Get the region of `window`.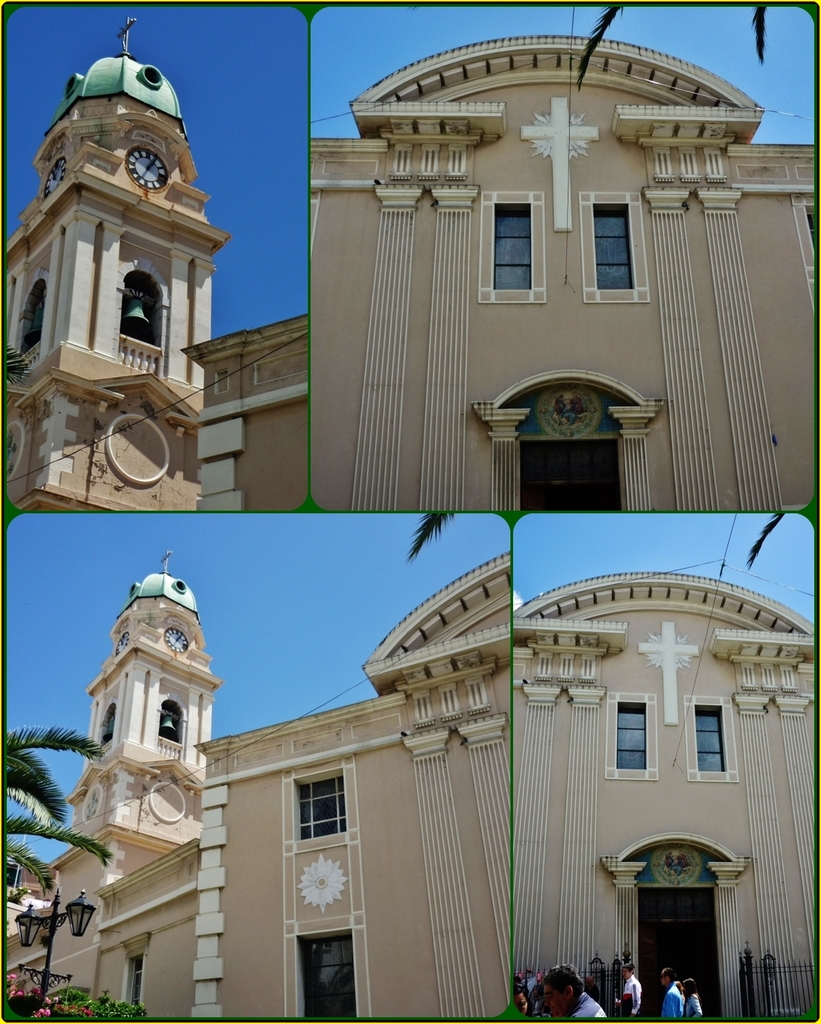
x1=298 y1=768 x2=351 y2=838.
